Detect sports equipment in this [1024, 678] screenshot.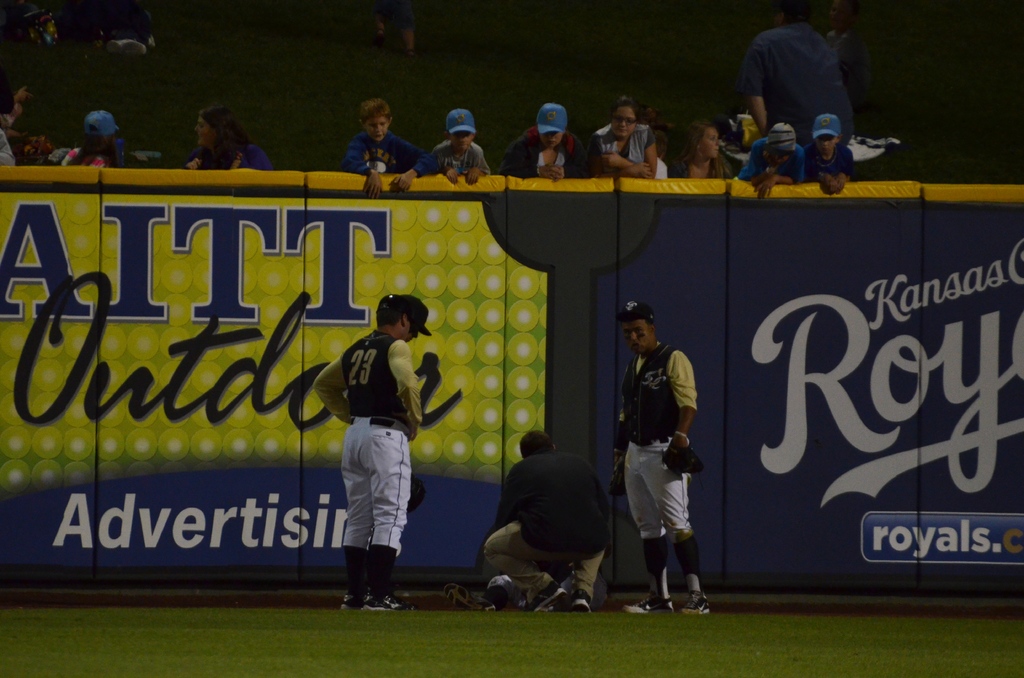
Detection: <region>609, 454, 626, 497</region>.
